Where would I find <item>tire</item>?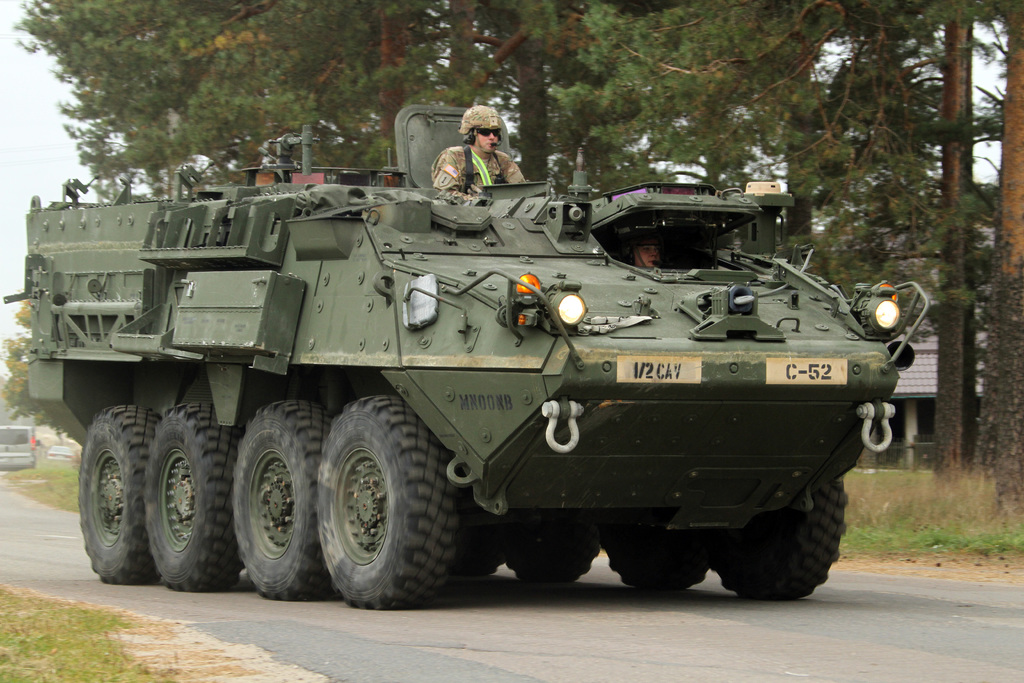
At crop(460, 527, 505, 583).
